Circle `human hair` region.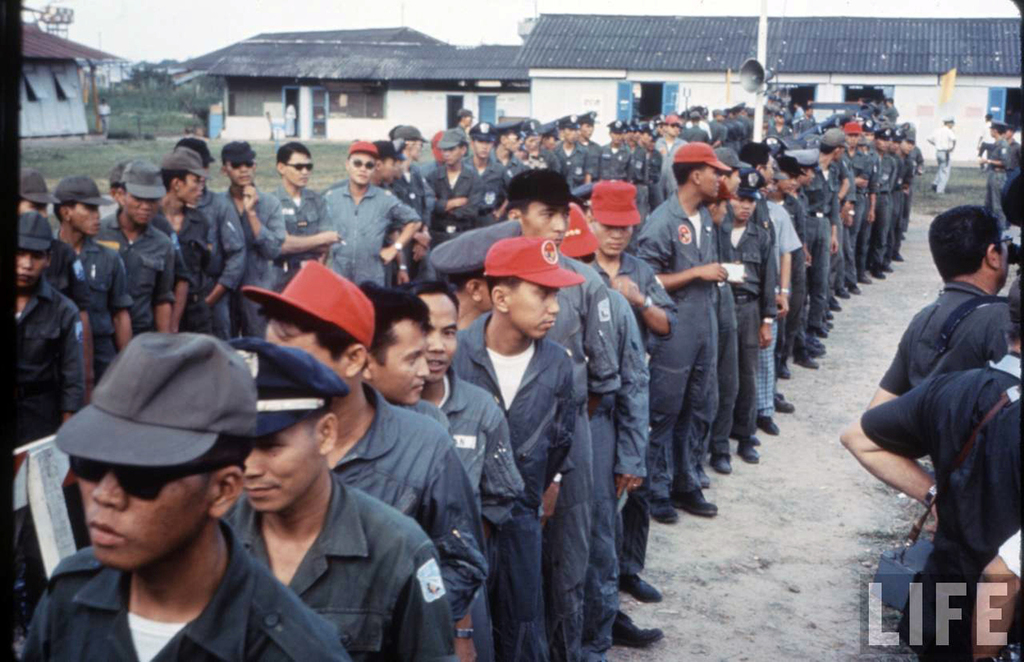
Region: [x1=505, y1=195, x2=531, y2=210].
